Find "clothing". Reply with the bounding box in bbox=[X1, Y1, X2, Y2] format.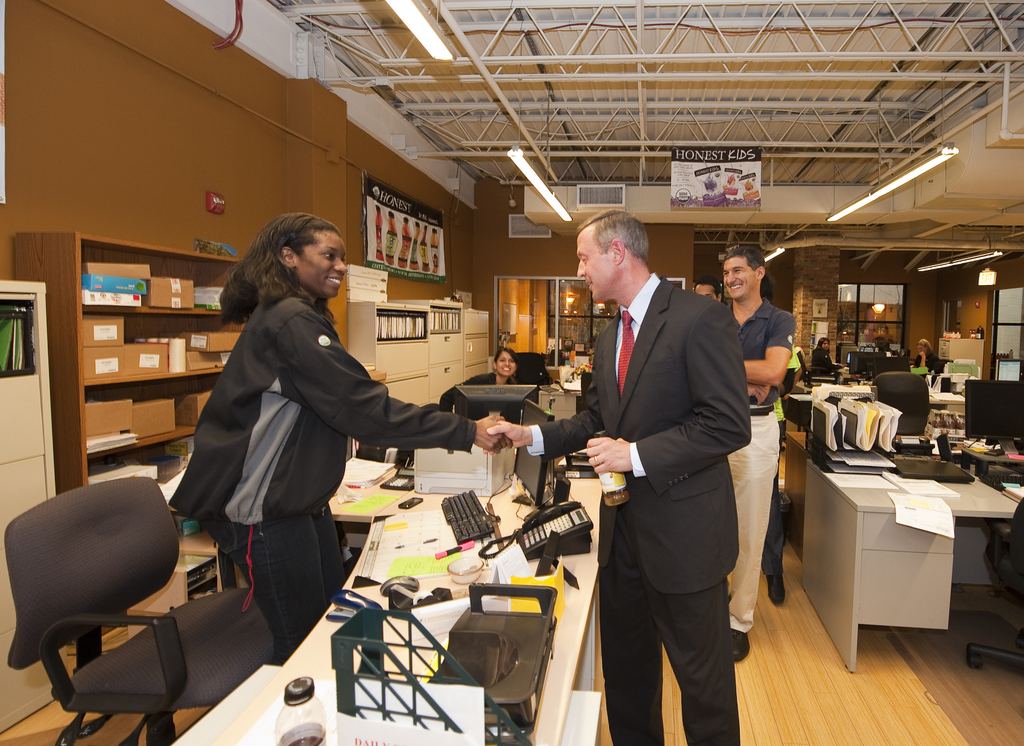
bbox=[908, 348, 941, 377].
